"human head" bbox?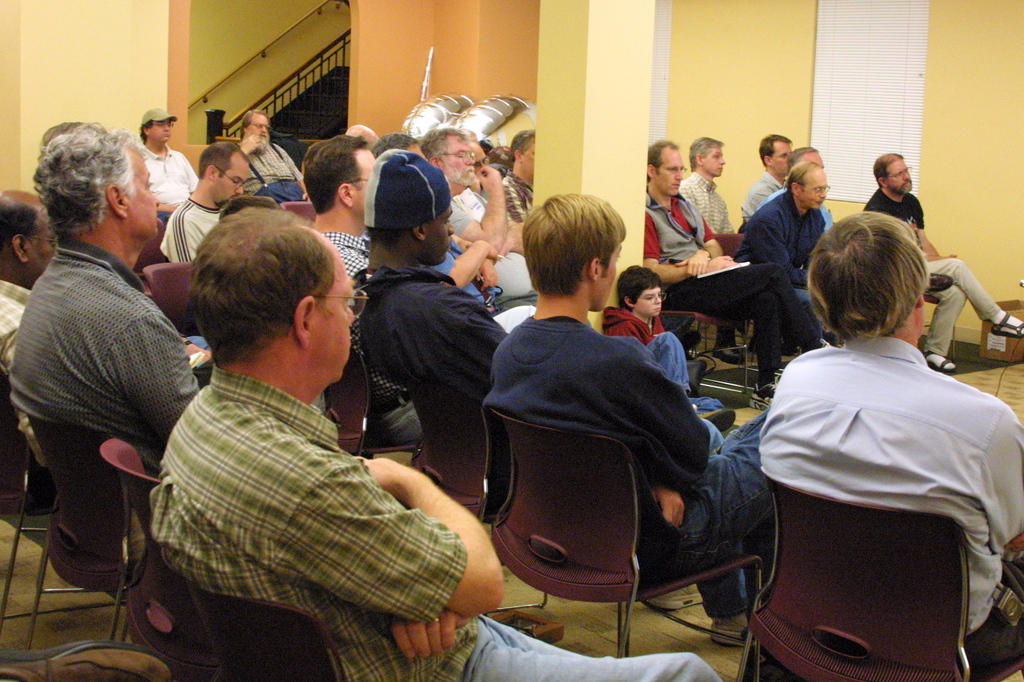
left=756, top=134, right=792, bottom=175
